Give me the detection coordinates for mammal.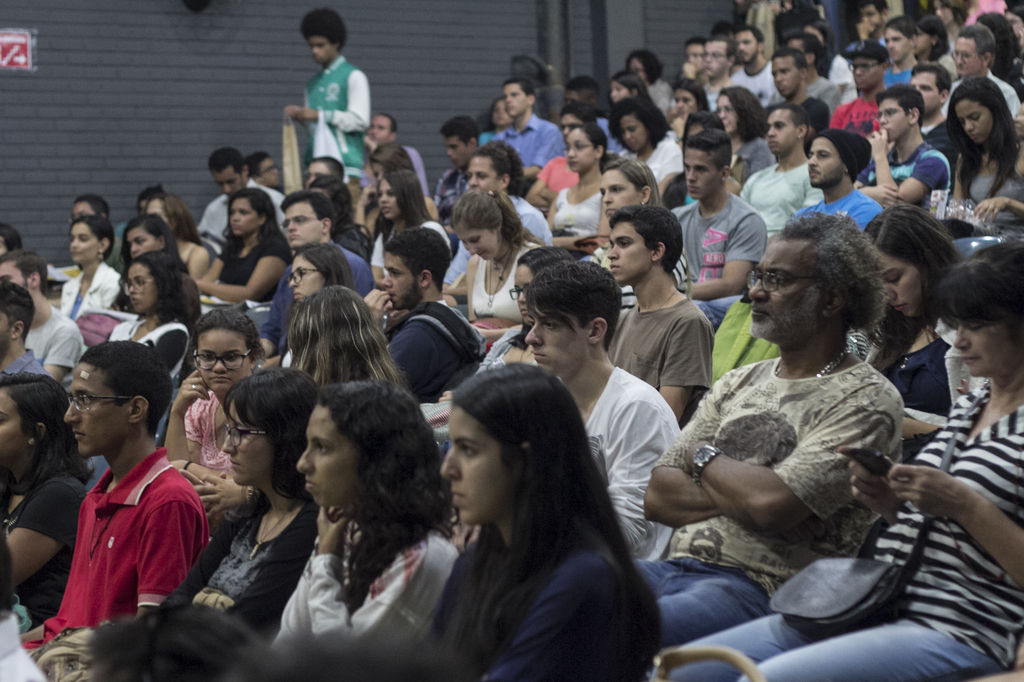
box(438, 245, 575, 450).
